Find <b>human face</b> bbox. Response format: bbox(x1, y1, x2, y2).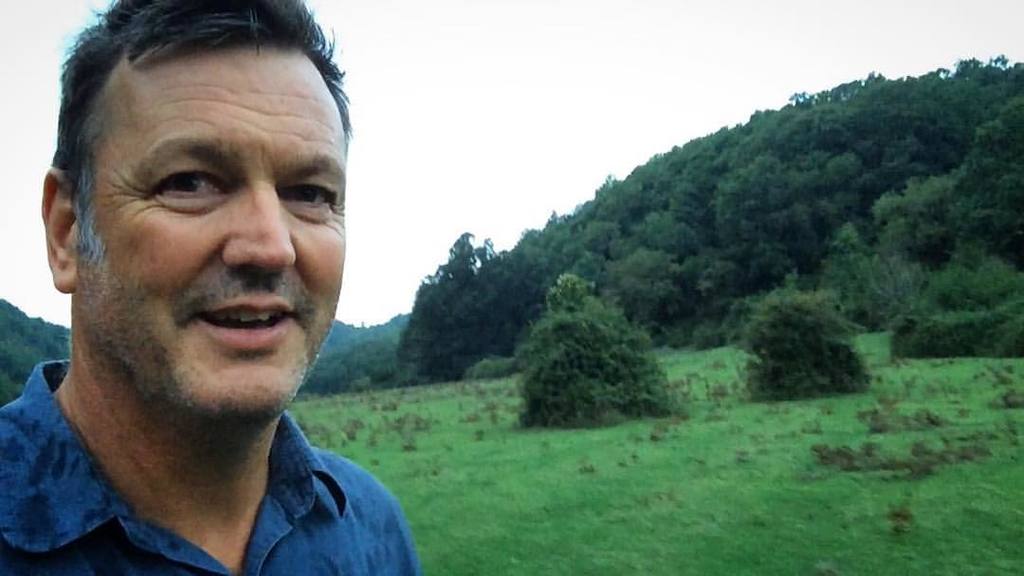
bbox(66, 40, 351, 420).
